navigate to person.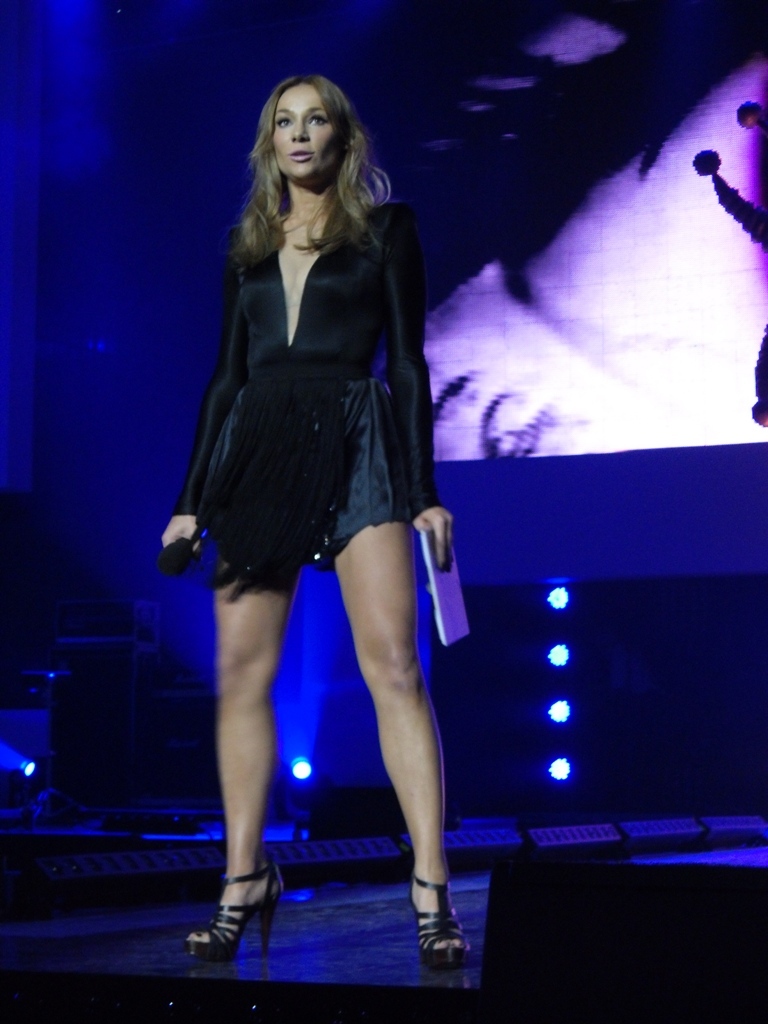
Navigation target: BBox(162, 71, 481, 970).
